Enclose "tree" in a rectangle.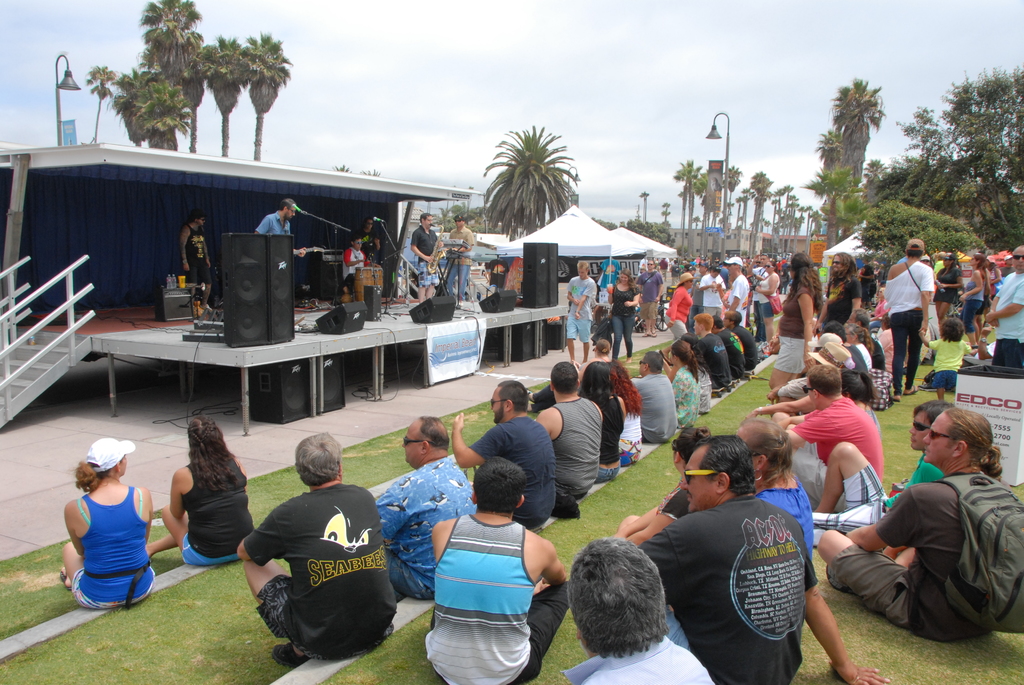
(662, 202, 672, 226).
